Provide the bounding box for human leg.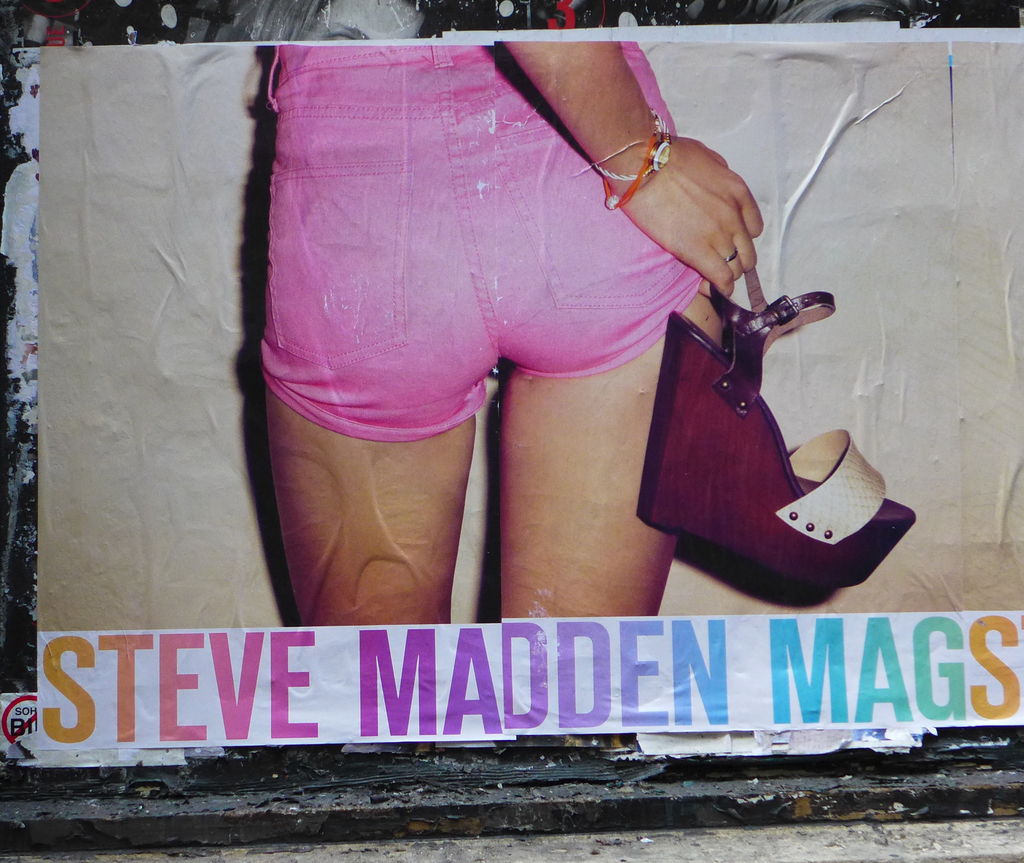
497, 47, 714, 615.
